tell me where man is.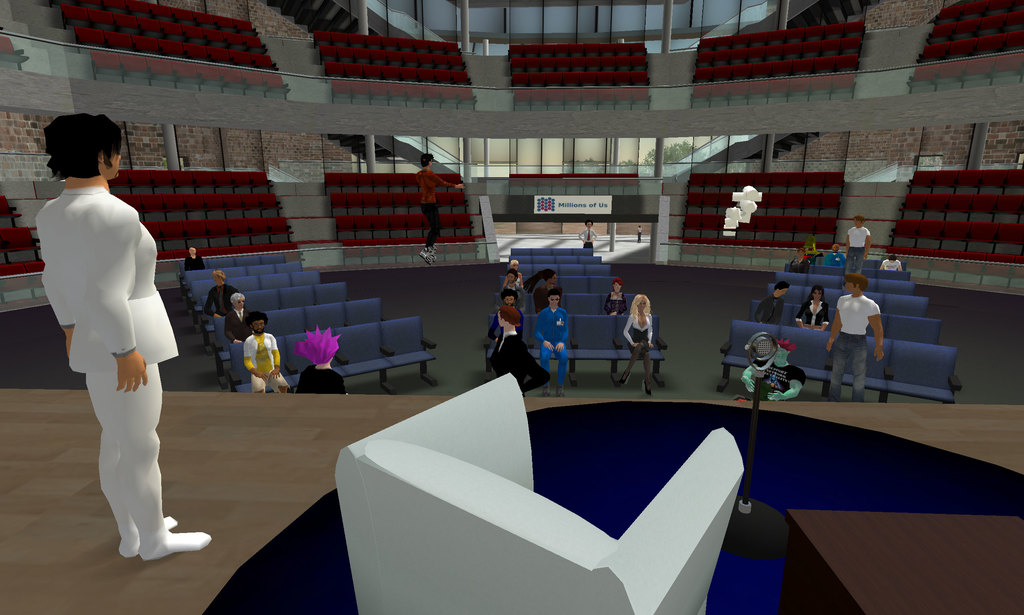
man is at bbox=(294, 325, 351, 399).
